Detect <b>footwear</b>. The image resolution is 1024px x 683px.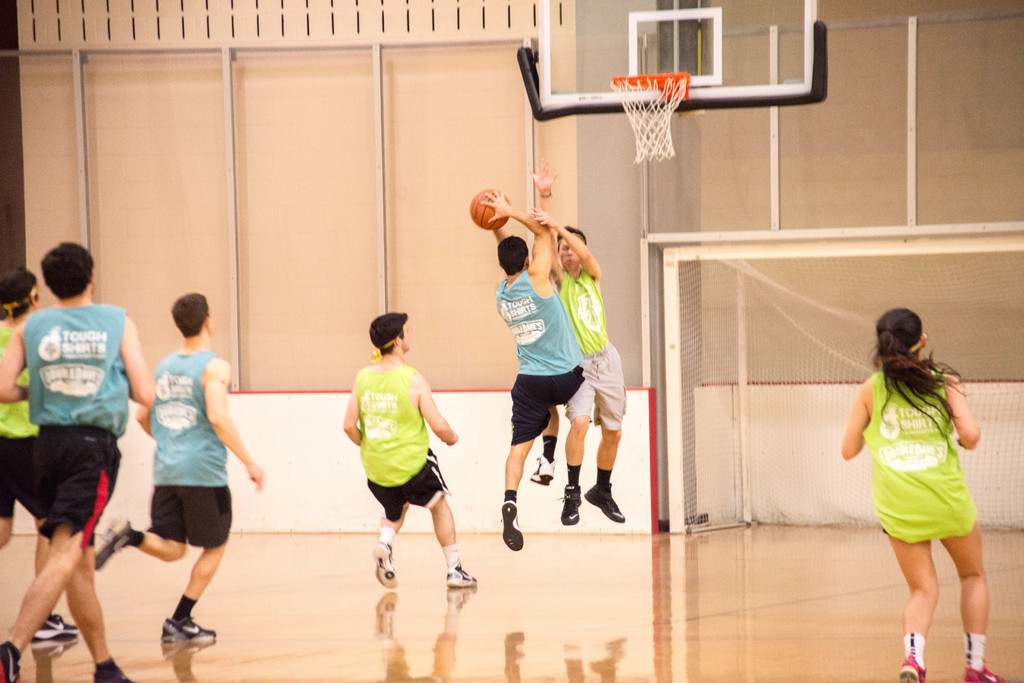
bbox=[963, 667, 1008, 682].
